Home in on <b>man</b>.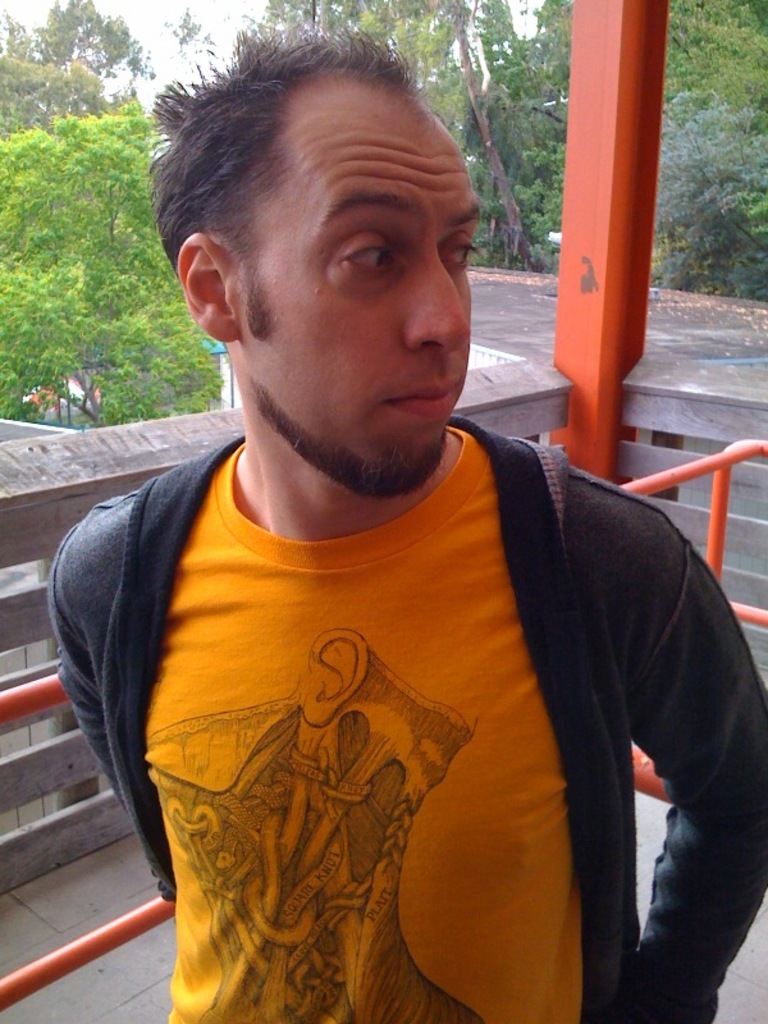
Homed in at region(77, 96, 751, 1002).
